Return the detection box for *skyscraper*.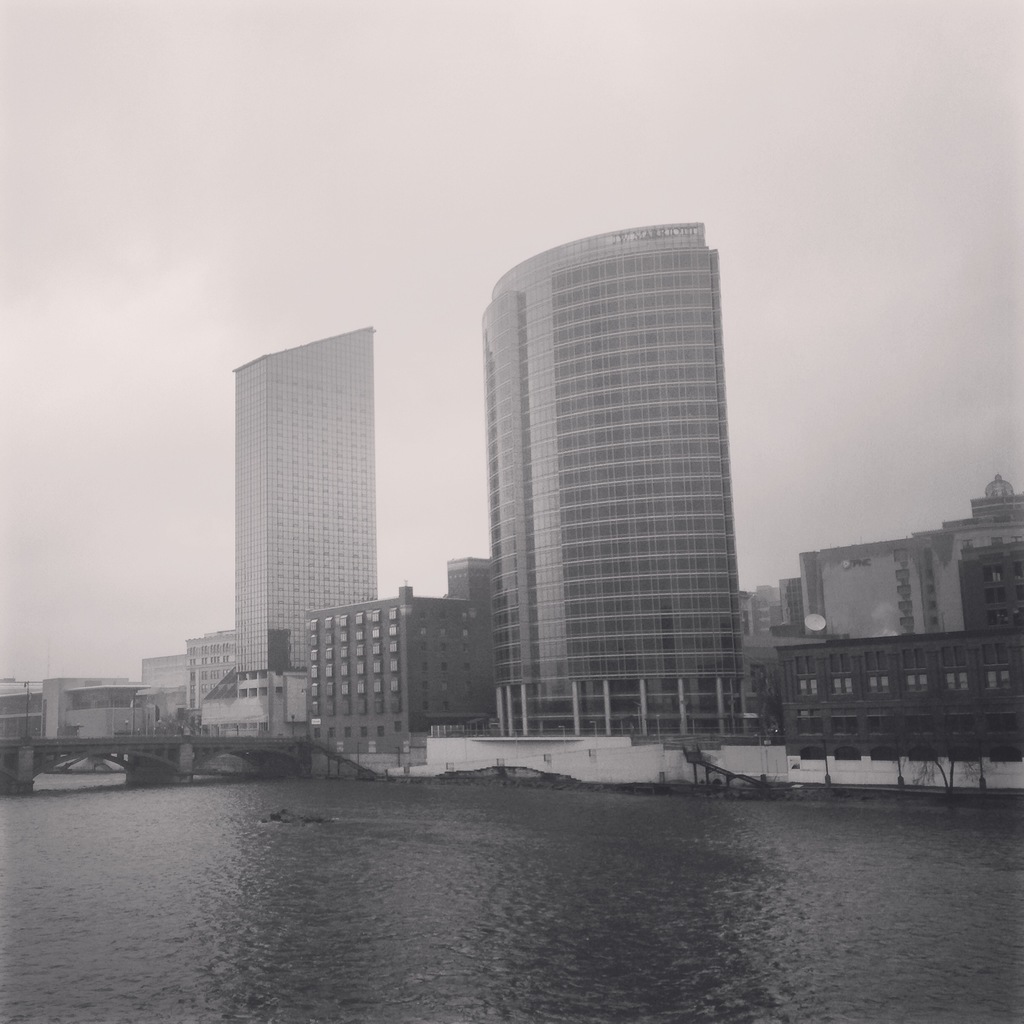
{"left": 294, "top": 572, "right": 483, "bottom": 767}.
